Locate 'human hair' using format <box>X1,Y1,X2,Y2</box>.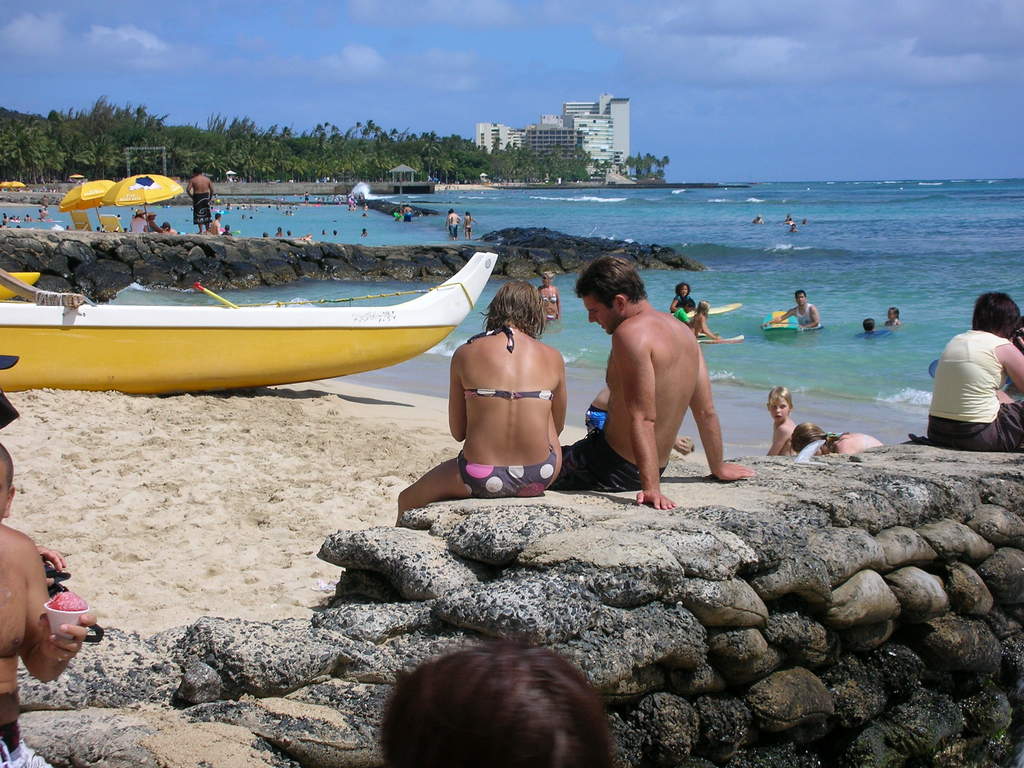
<box>892,305,902,320</box>.
